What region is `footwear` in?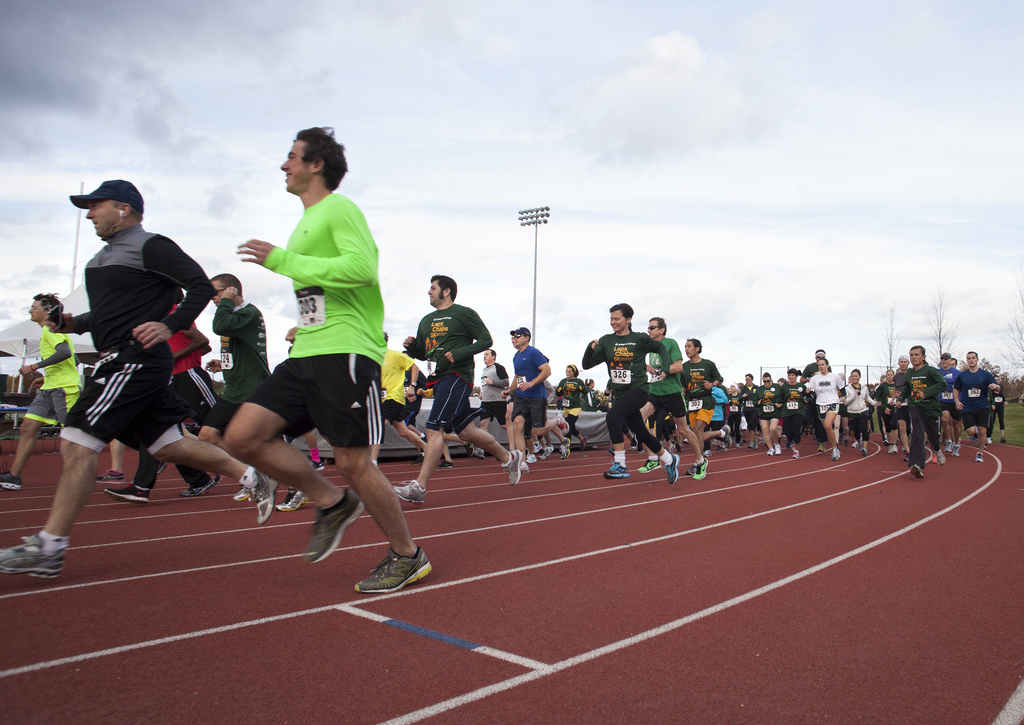
detection(941, 439, 950, 456).
